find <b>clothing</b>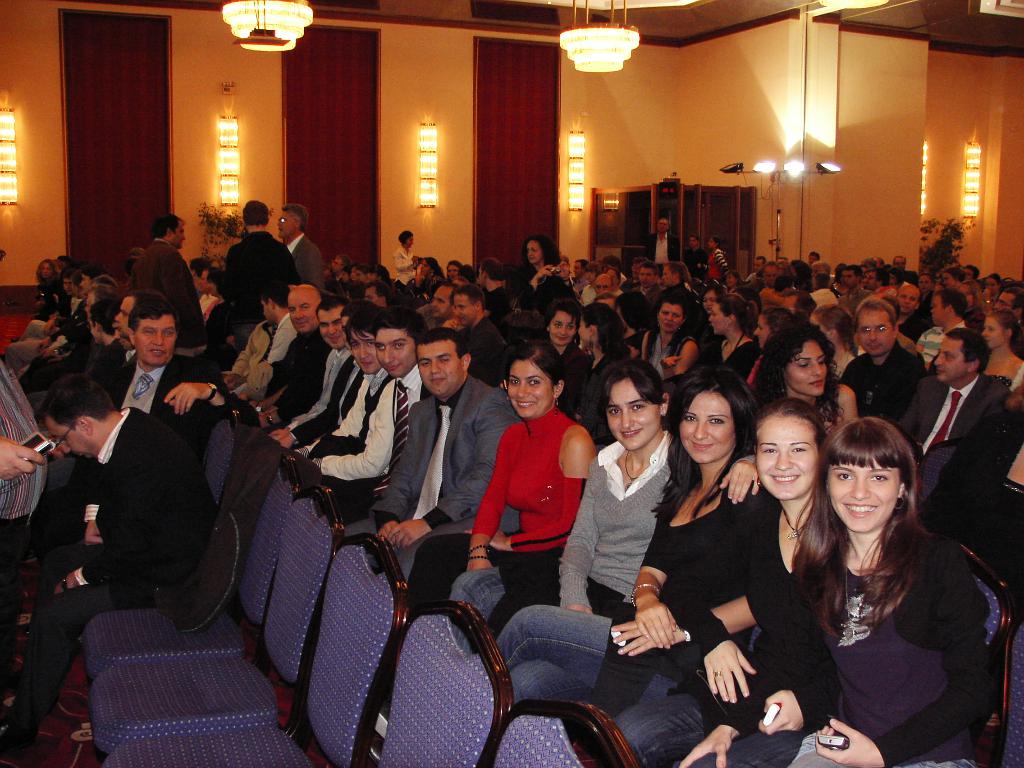
(292,376,399,481)
